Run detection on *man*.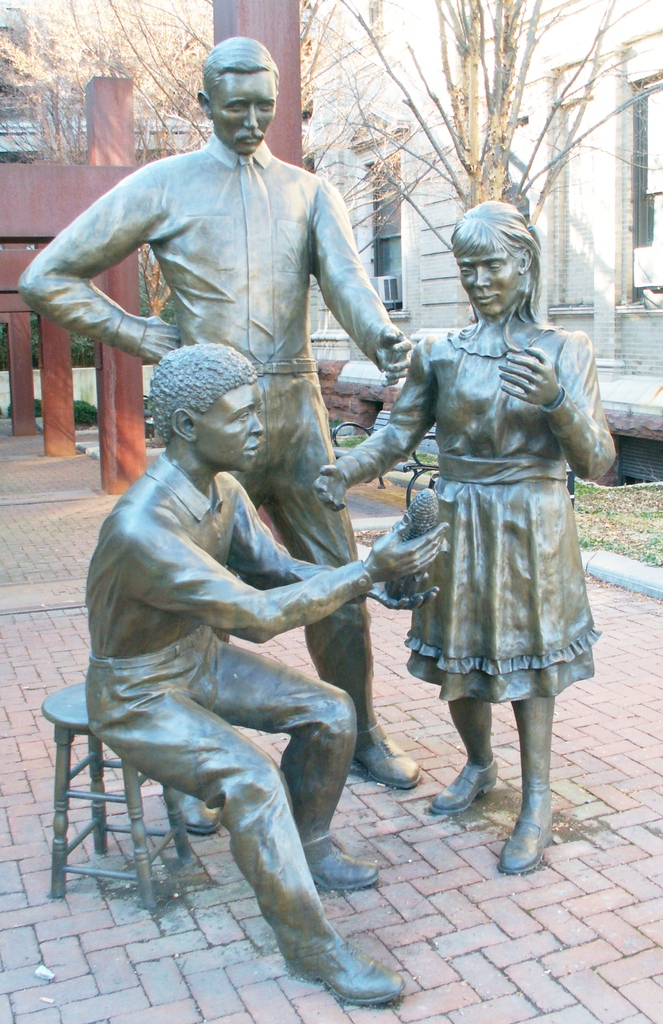
Result: {"left": 91, "top": 340, "right": 462, "bottom": 1011}.
